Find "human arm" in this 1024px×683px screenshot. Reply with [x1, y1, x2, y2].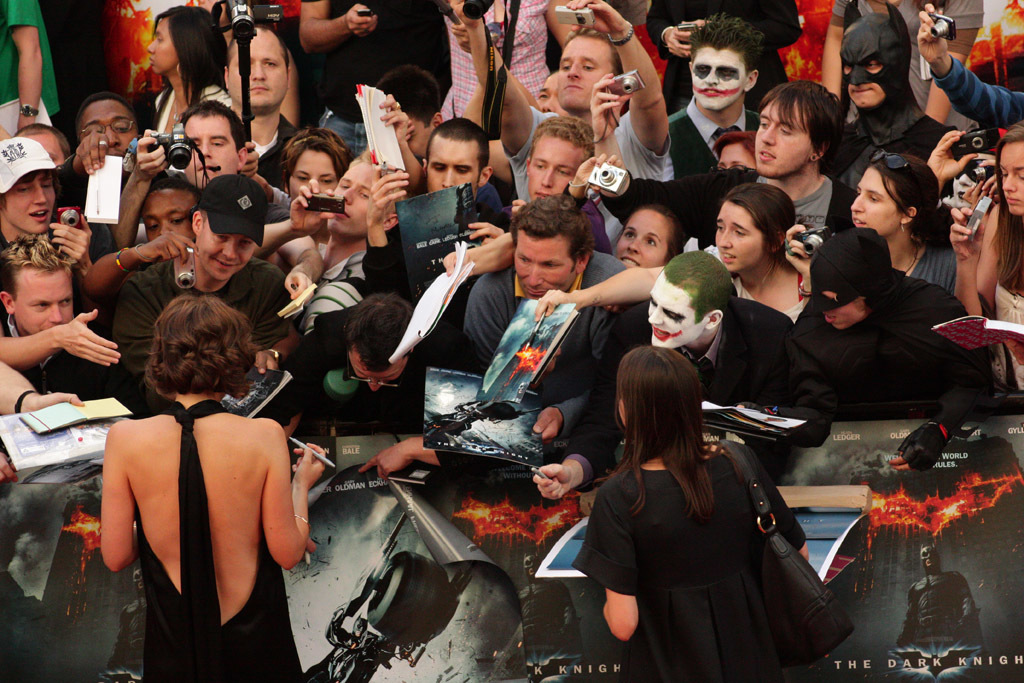
[0, 355, 86, 413].
